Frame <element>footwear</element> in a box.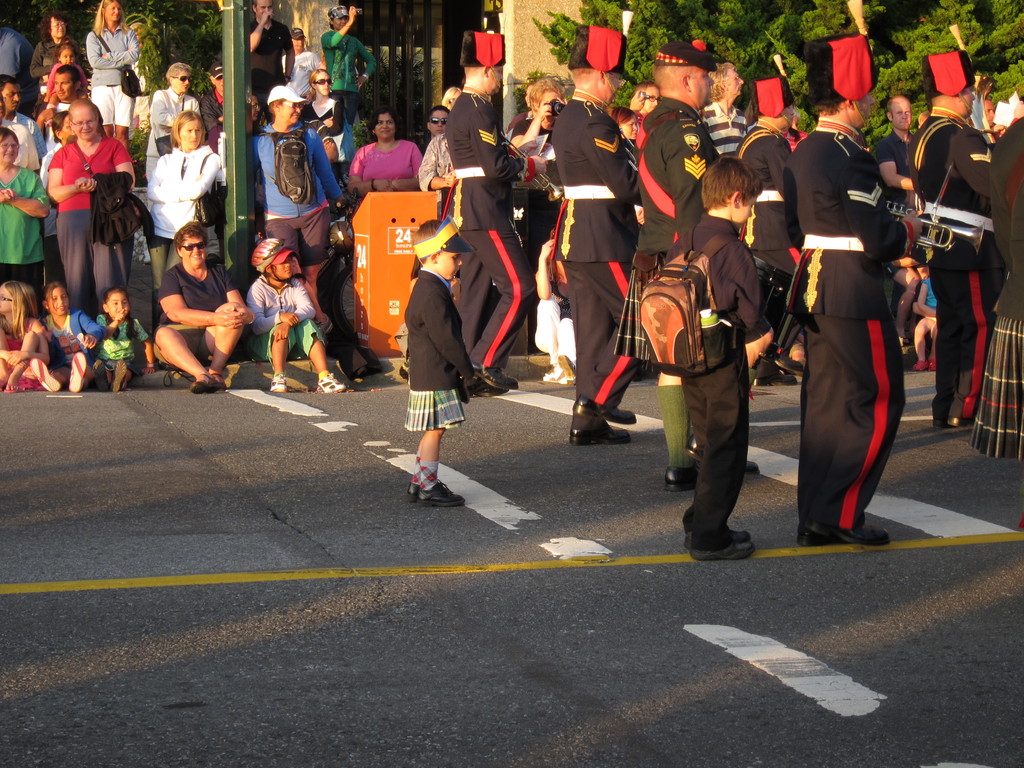
l=795, t=516, r=888, b=548.
